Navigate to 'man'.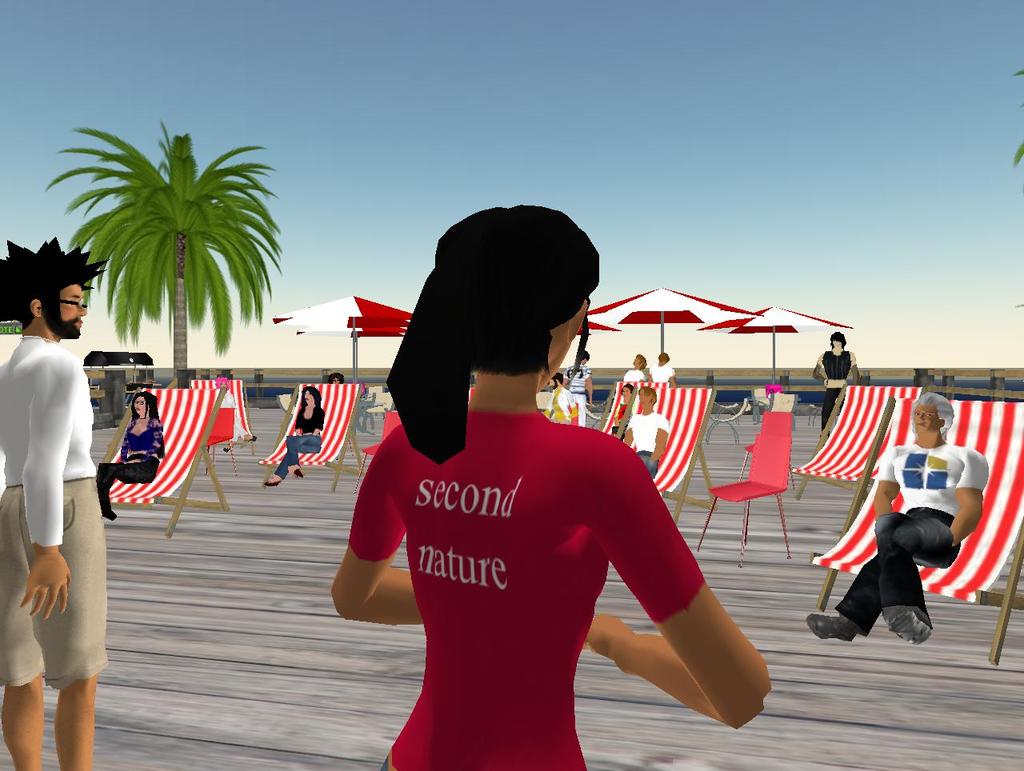
Navigation target: locate(543, 372, 574, 422).
